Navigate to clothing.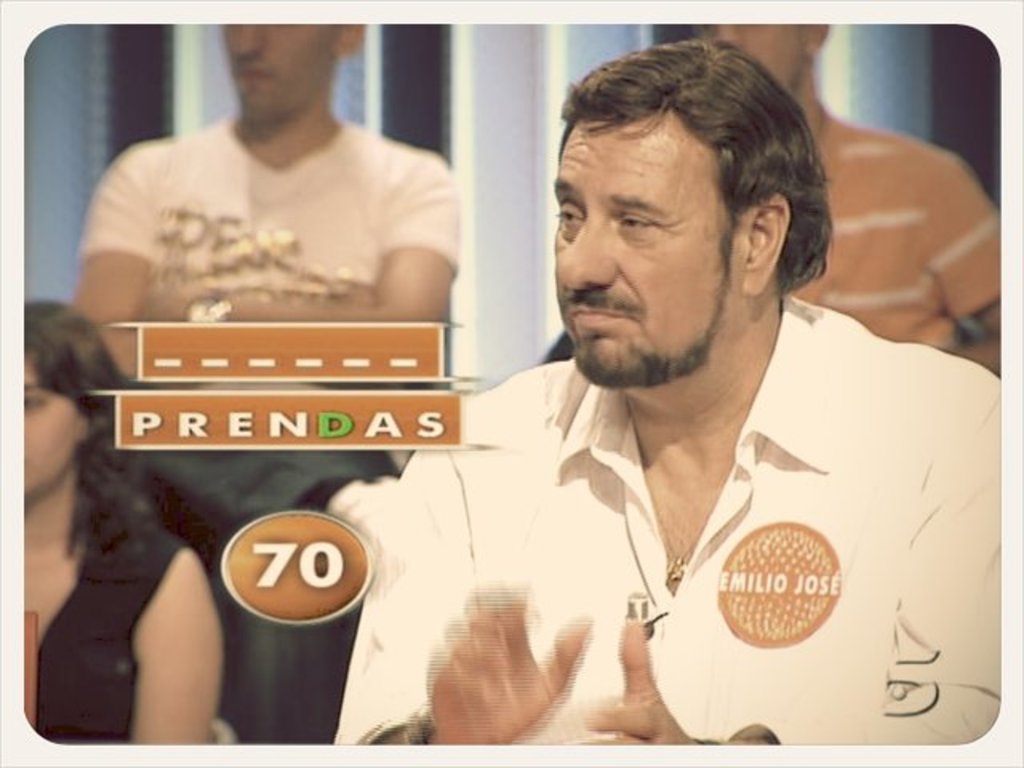
Navigation target: 32 501 195 744.
